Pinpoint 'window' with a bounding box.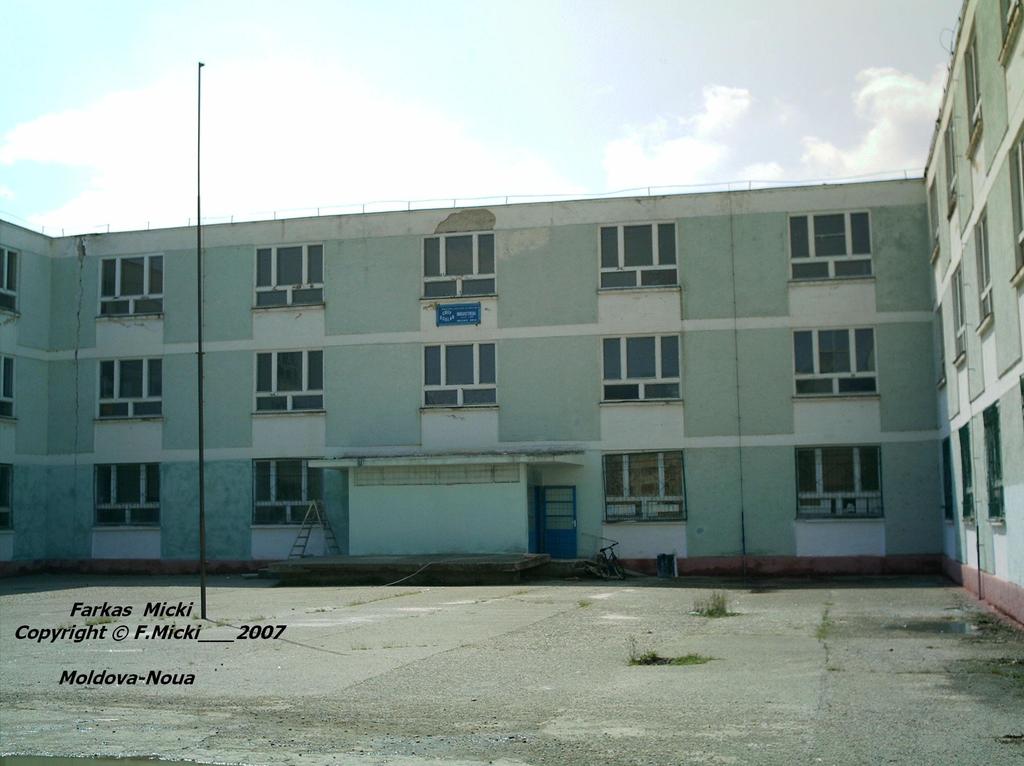
789:209:875:291.
